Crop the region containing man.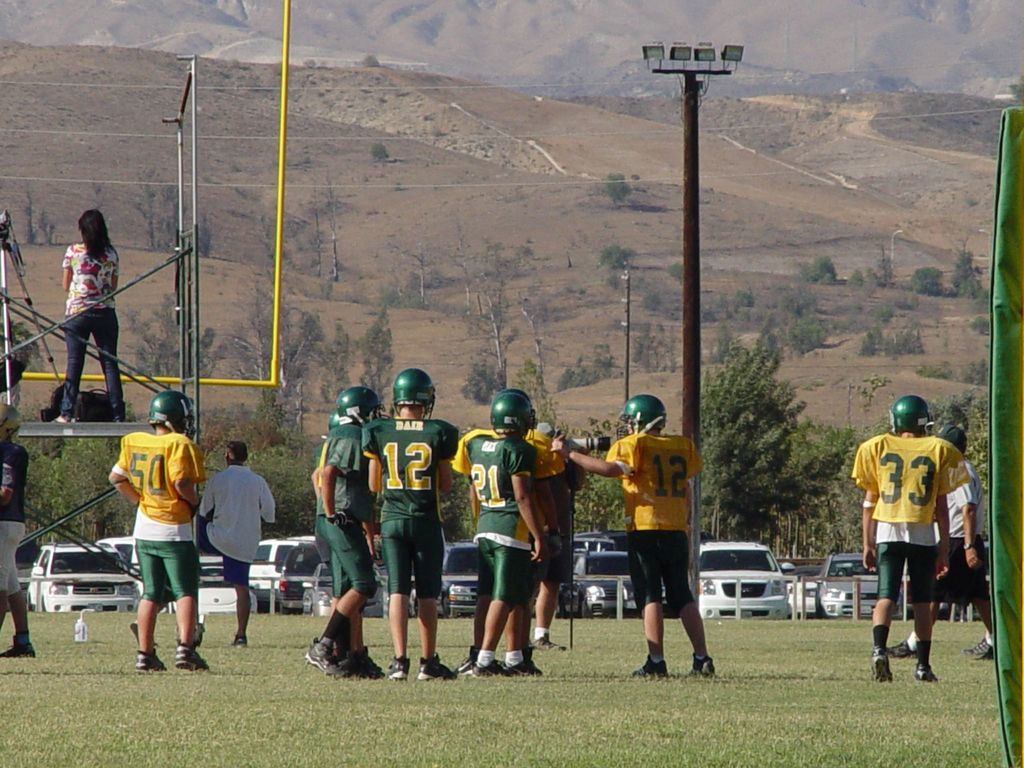
Crop region: 0 404 35 660.
